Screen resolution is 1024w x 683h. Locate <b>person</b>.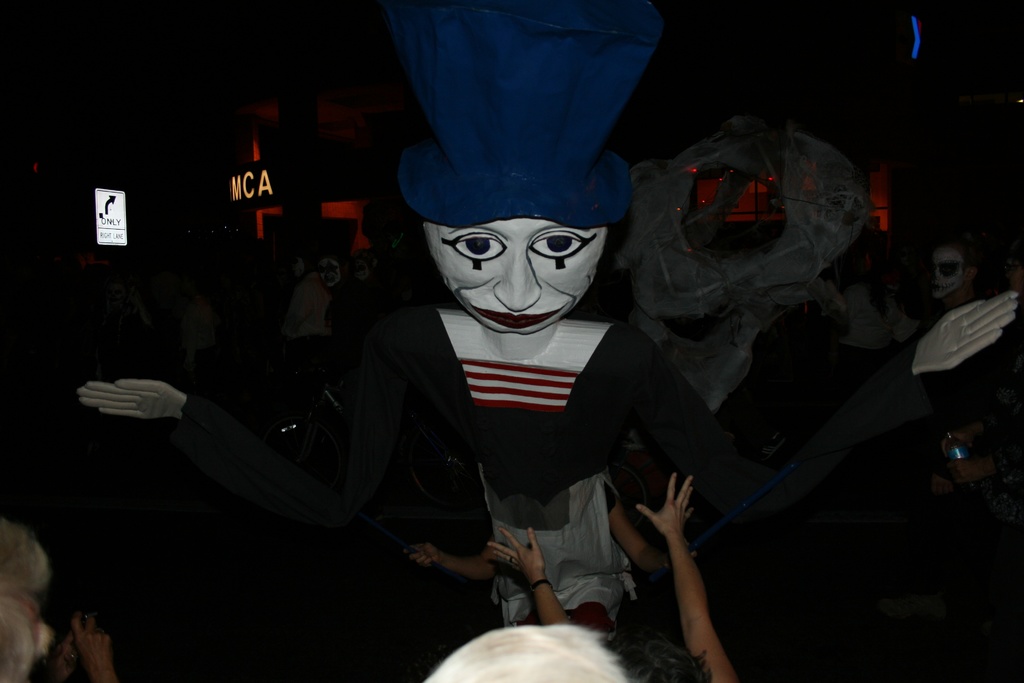
detection(878, 234, 1023, 629).
